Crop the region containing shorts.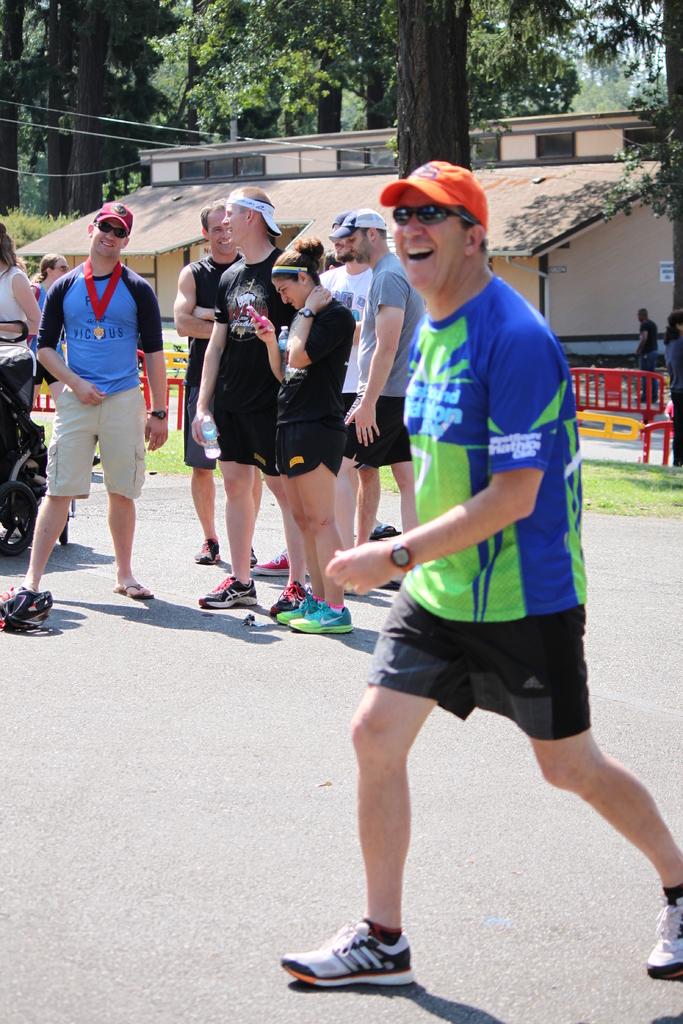
Crop region: [334, 390, 362, 455].
